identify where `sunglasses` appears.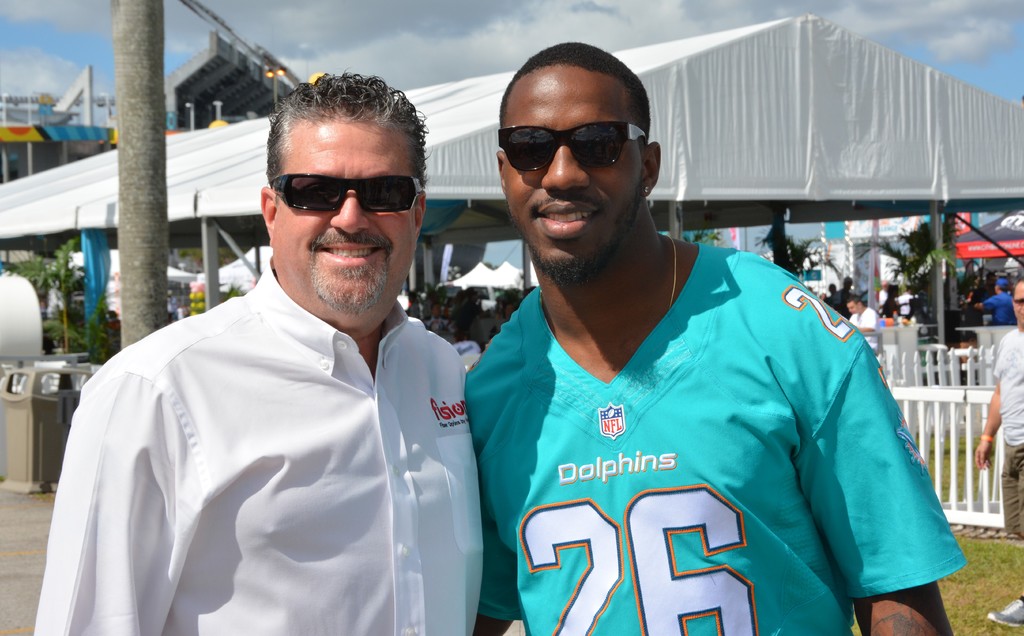
Appears at rect(268, 159, 437, 220).
